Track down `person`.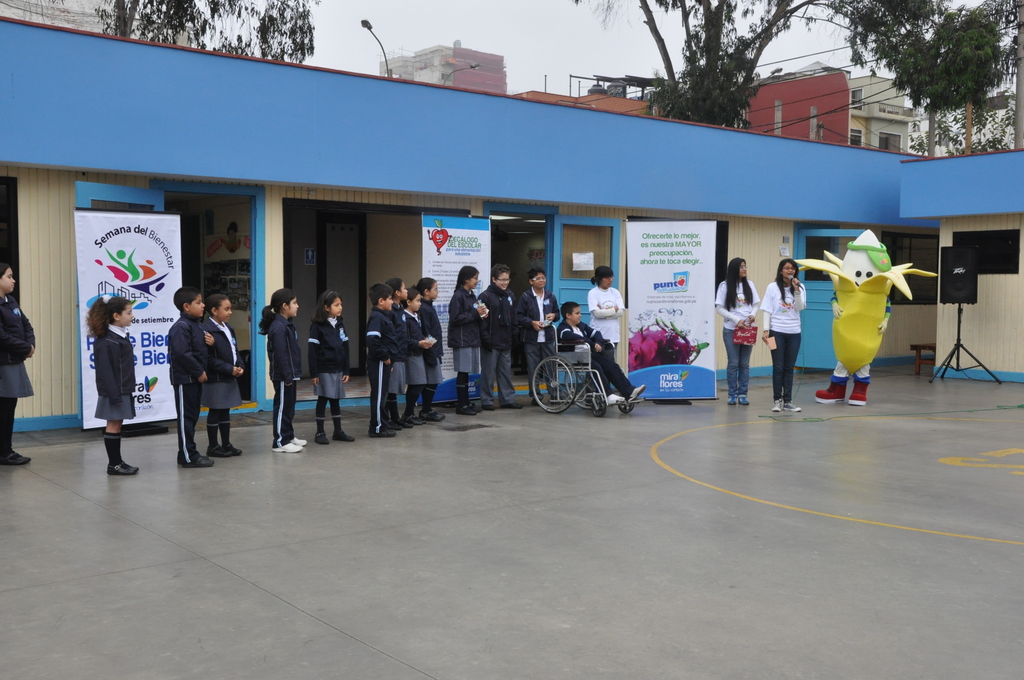
Tracked to box(476, 263, 522, 410).
